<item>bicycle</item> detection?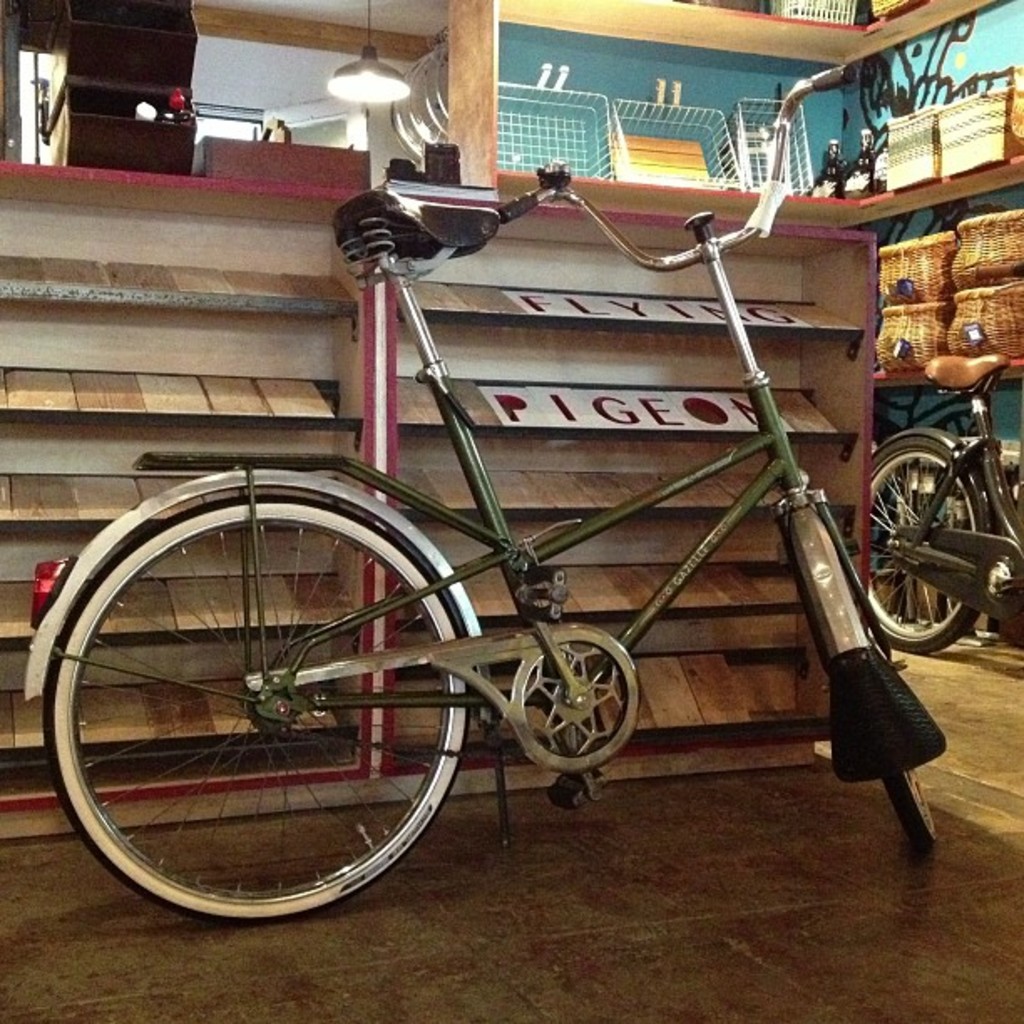
872, 351, 1022, 651
